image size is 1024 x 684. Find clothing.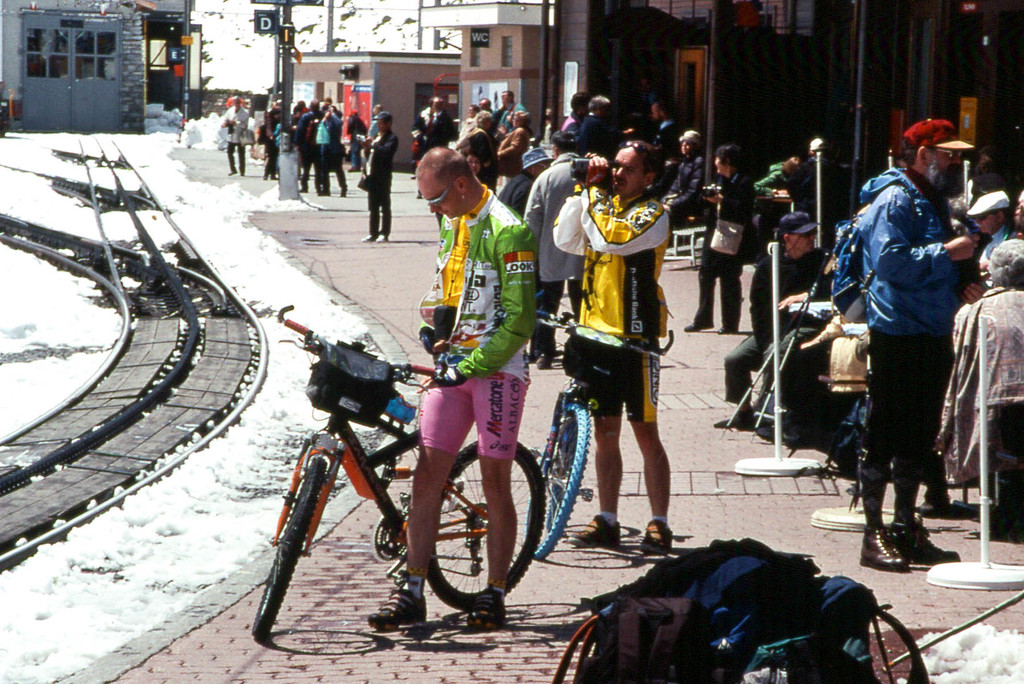
box(723, 250, 833, 402).
